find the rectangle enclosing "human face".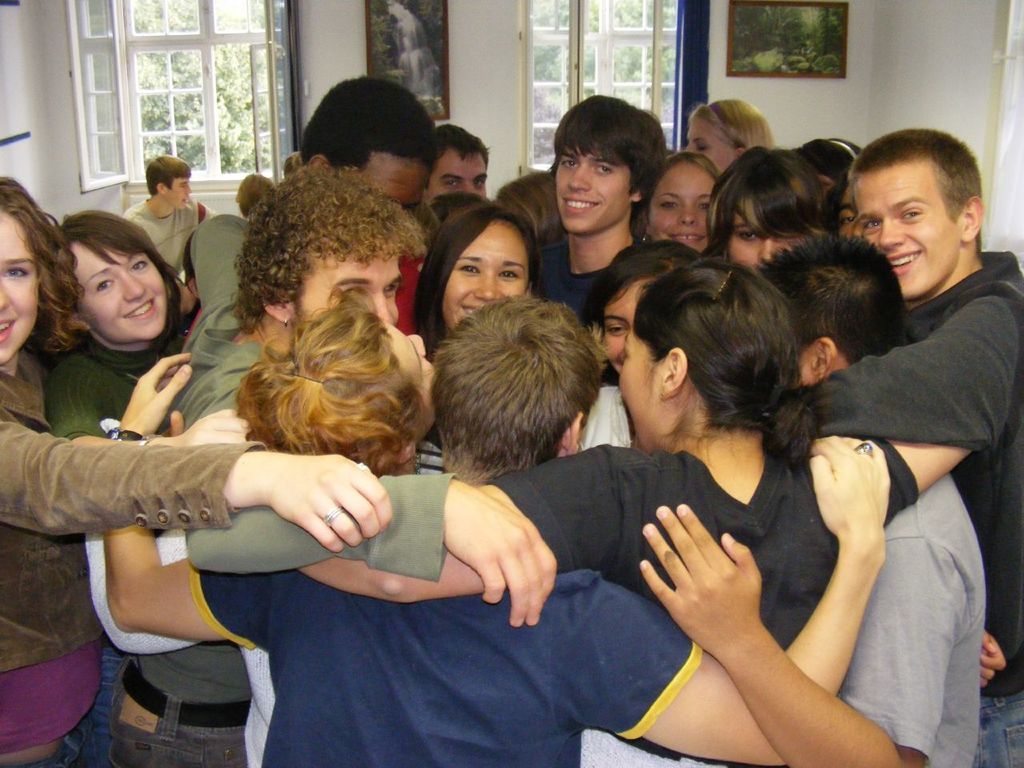
box(858, 162, 963, 286).
